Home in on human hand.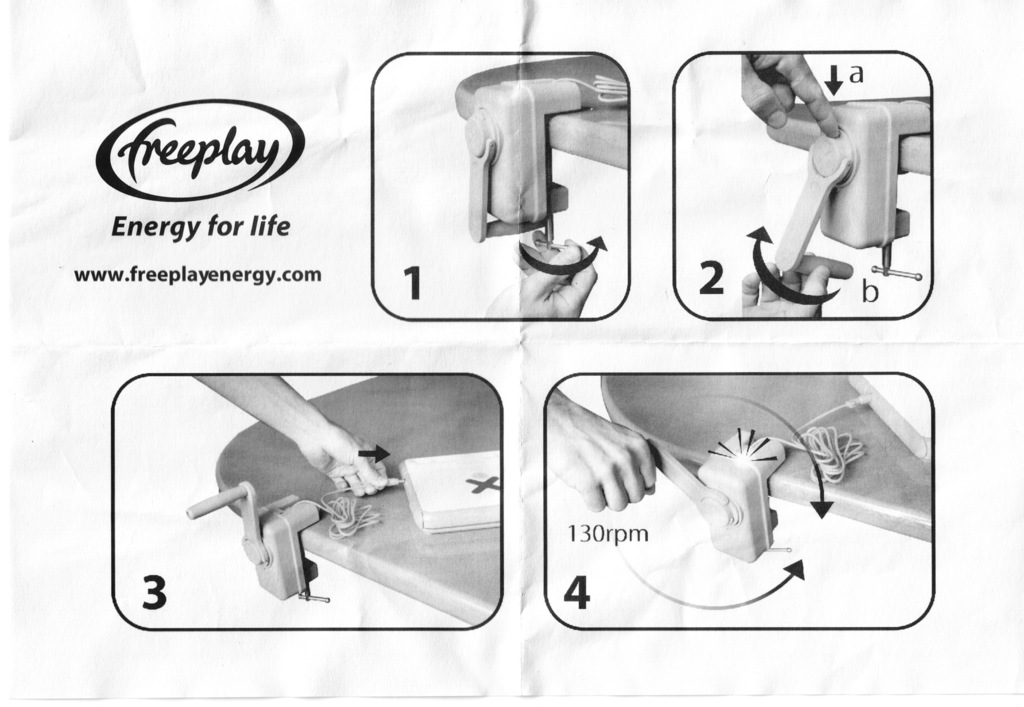
Homed in at [743, 50, 842, 136].
